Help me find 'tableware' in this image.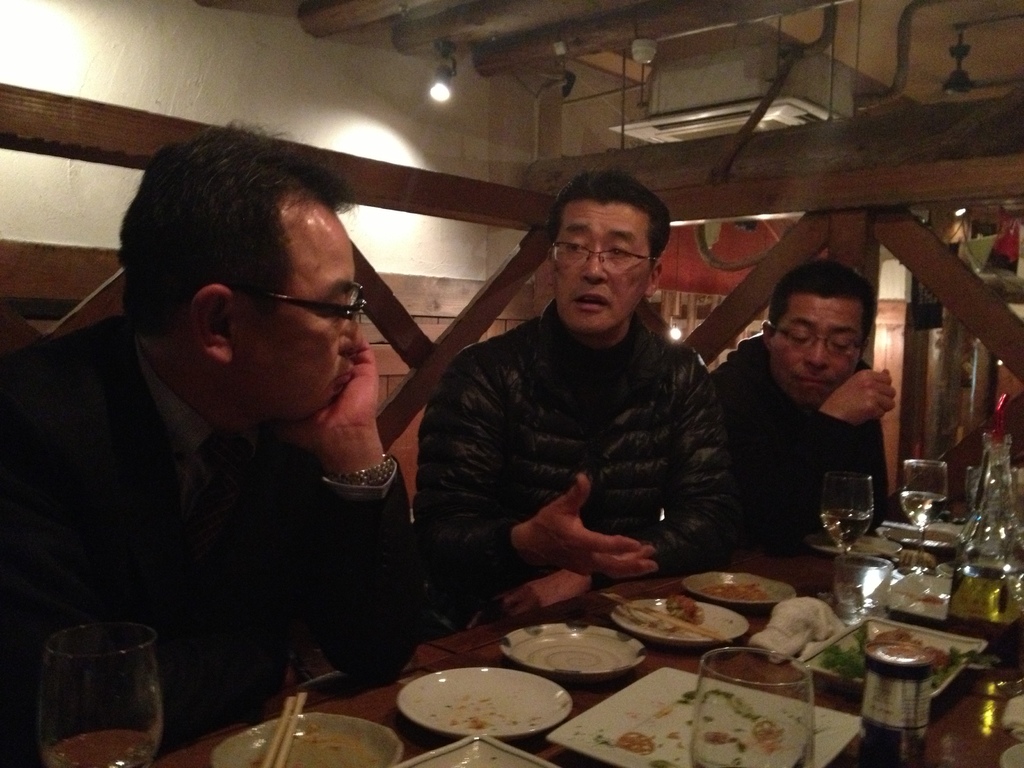
Found it: [387,663,577,758].
